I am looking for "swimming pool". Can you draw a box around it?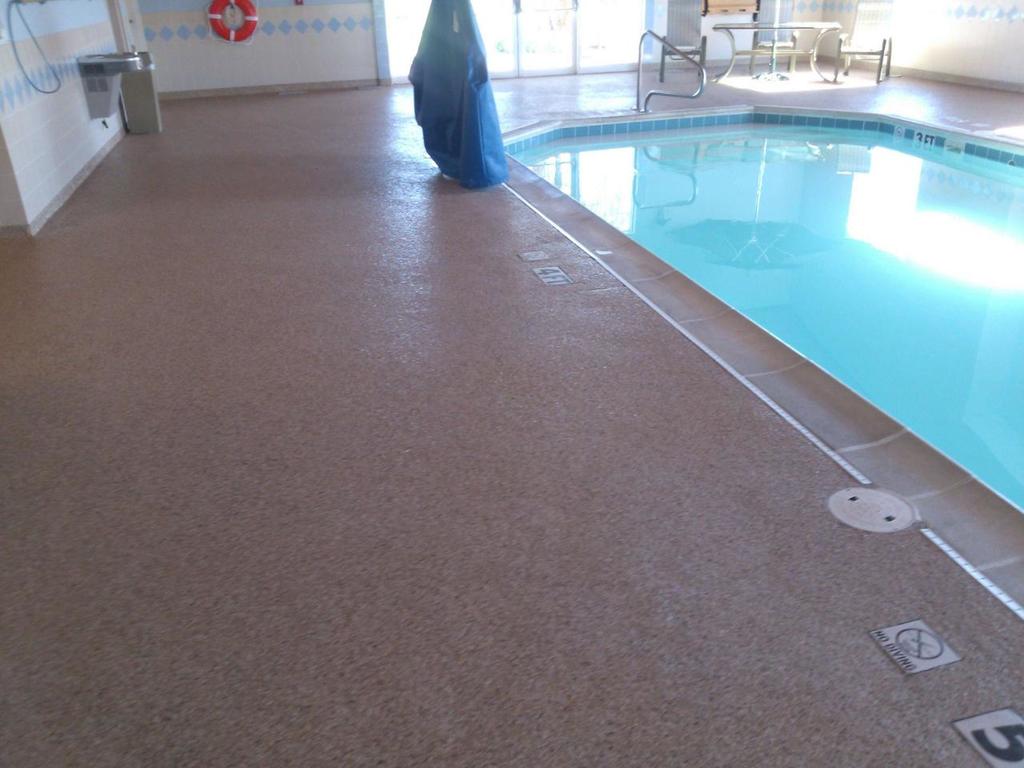
Sure, the bounding box is left=605, top=75, right=974, bottom=598.
